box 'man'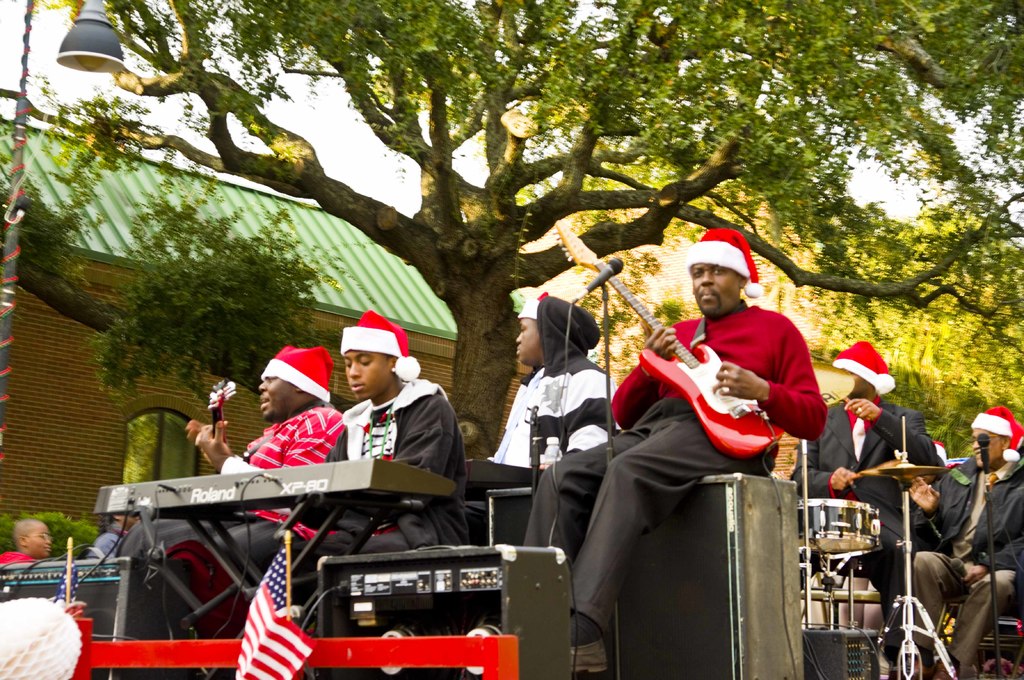
pyautogui.locateOnScreen(906, 407, 1023, 679)
